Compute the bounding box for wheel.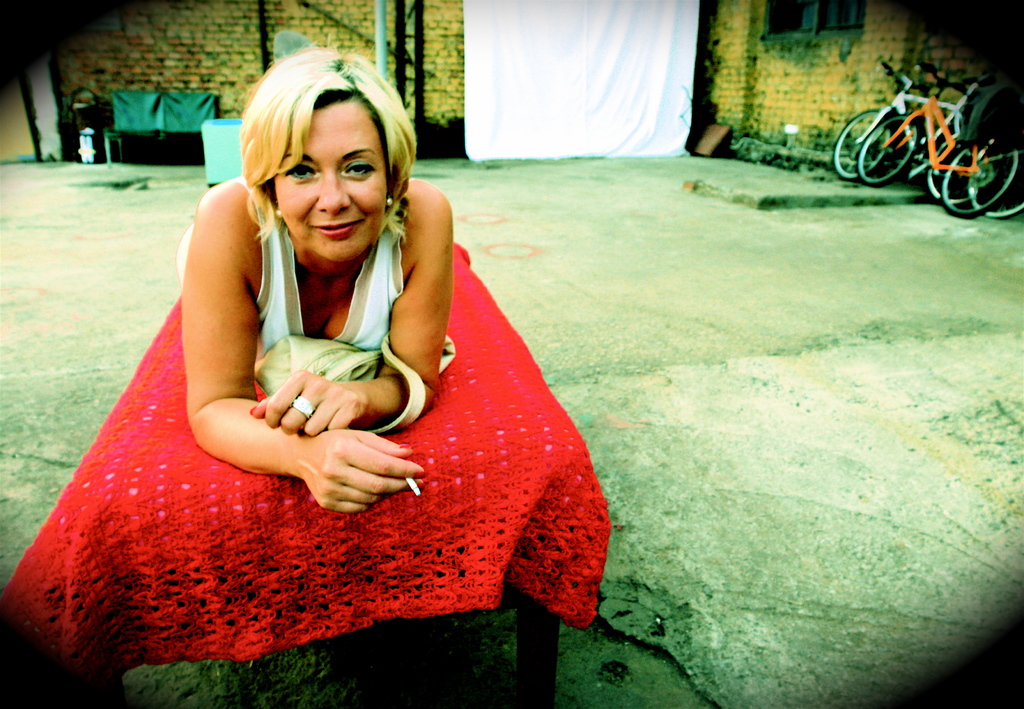
{"left": 967, "top": 149, "right": 1023, "bottom": 216}.
